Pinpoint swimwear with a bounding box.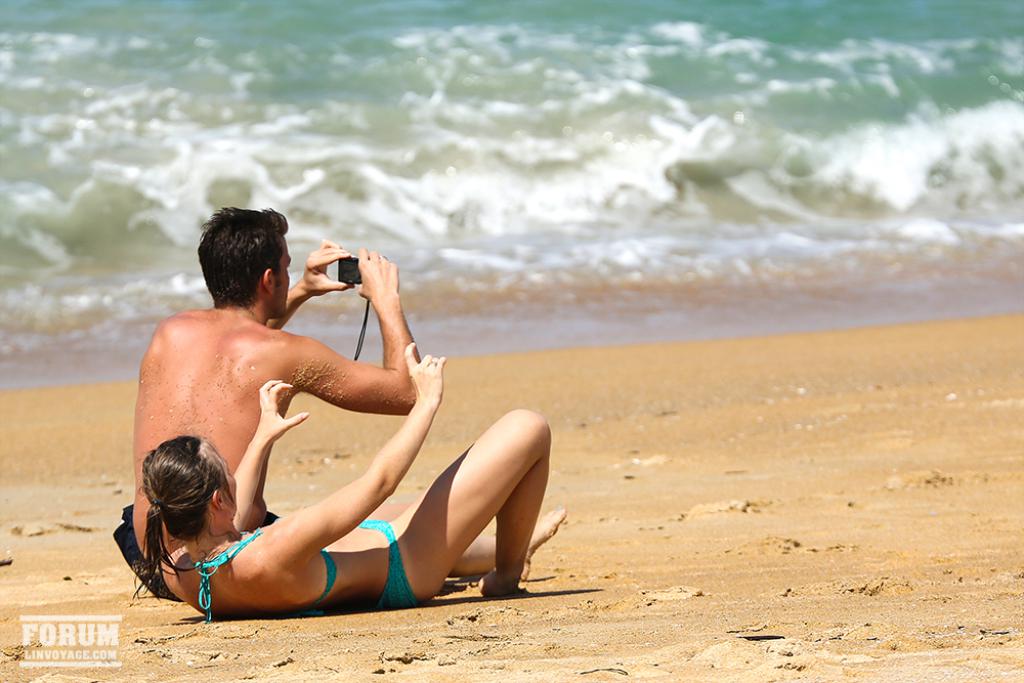
[x1=357, y1=521, x2=413, y2=606].
